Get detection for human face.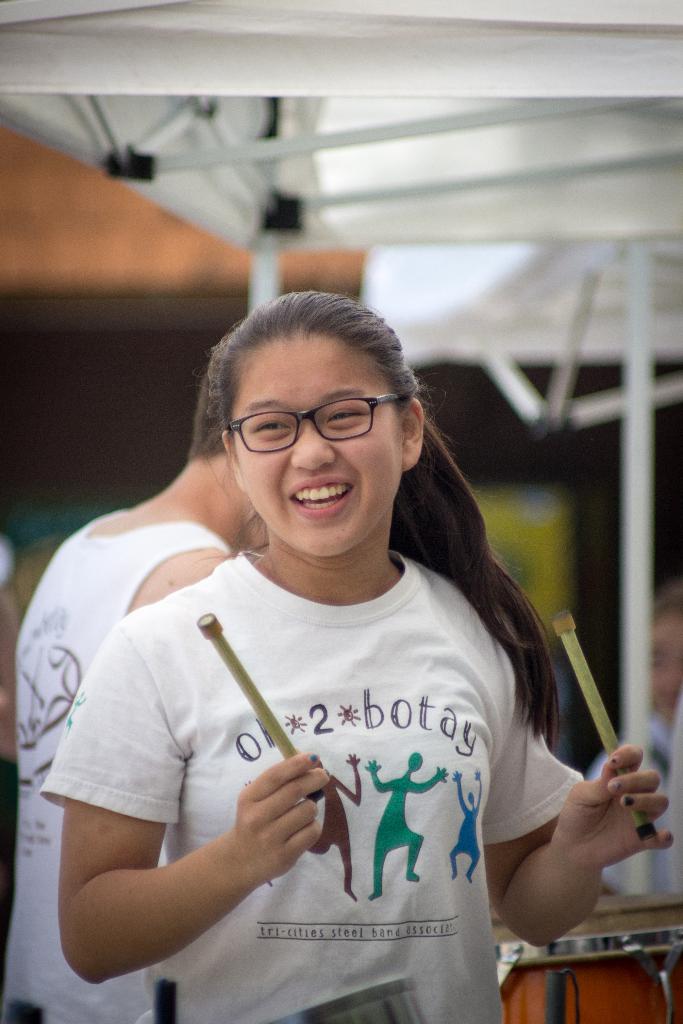
Detection: [left=232, top=333, right=399, bottom=559].
